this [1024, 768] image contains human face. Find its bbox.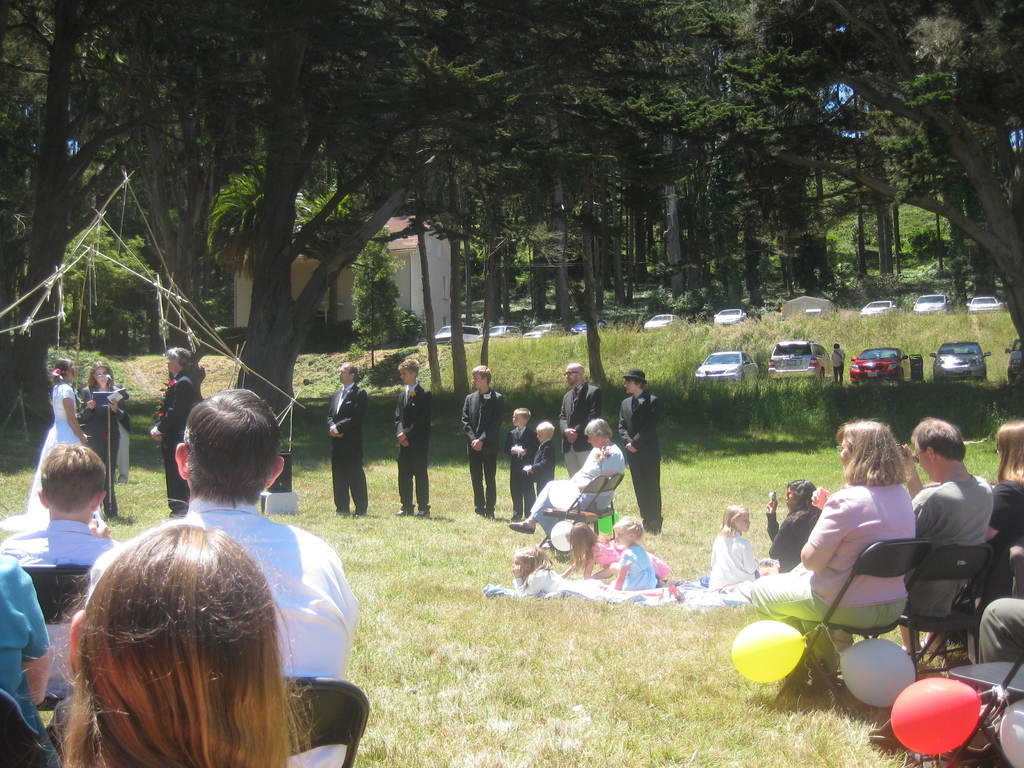
Rect(163, 356, 175, 372).
